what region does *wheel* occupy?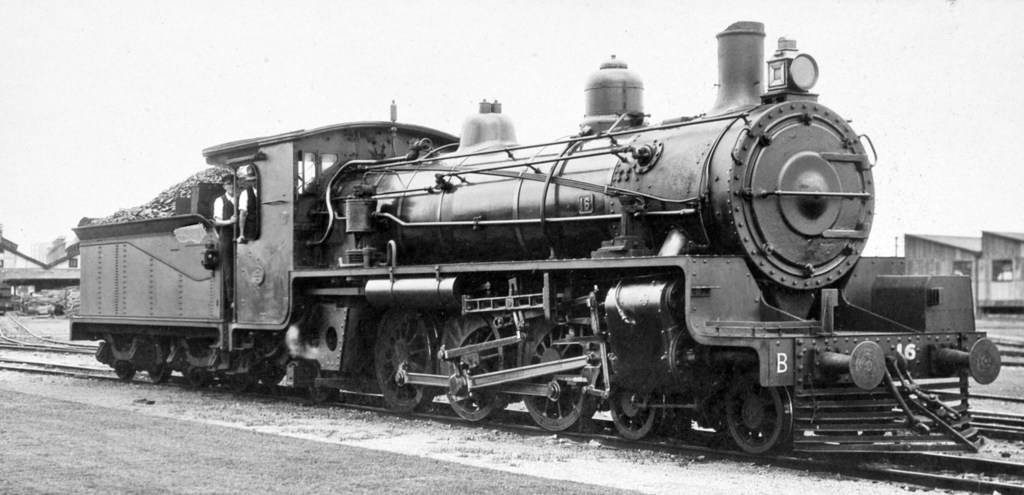
locate(606, 371, 662, 445).
